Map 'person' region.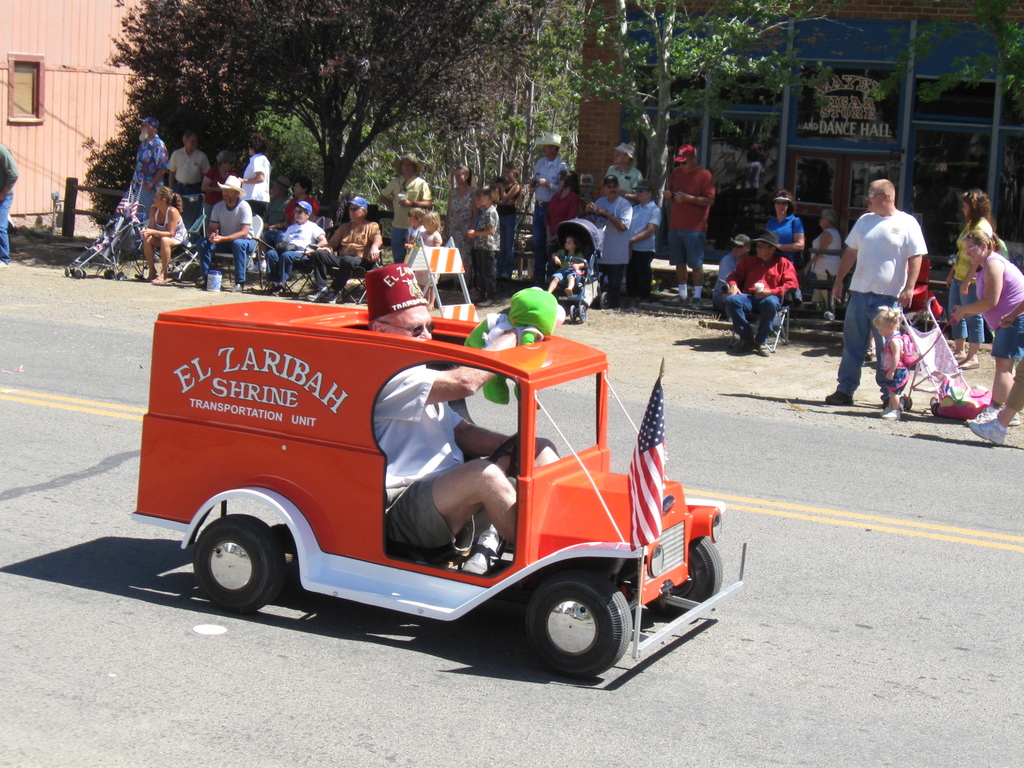
Mapped to bbox=(525, 129, 560, 237).
